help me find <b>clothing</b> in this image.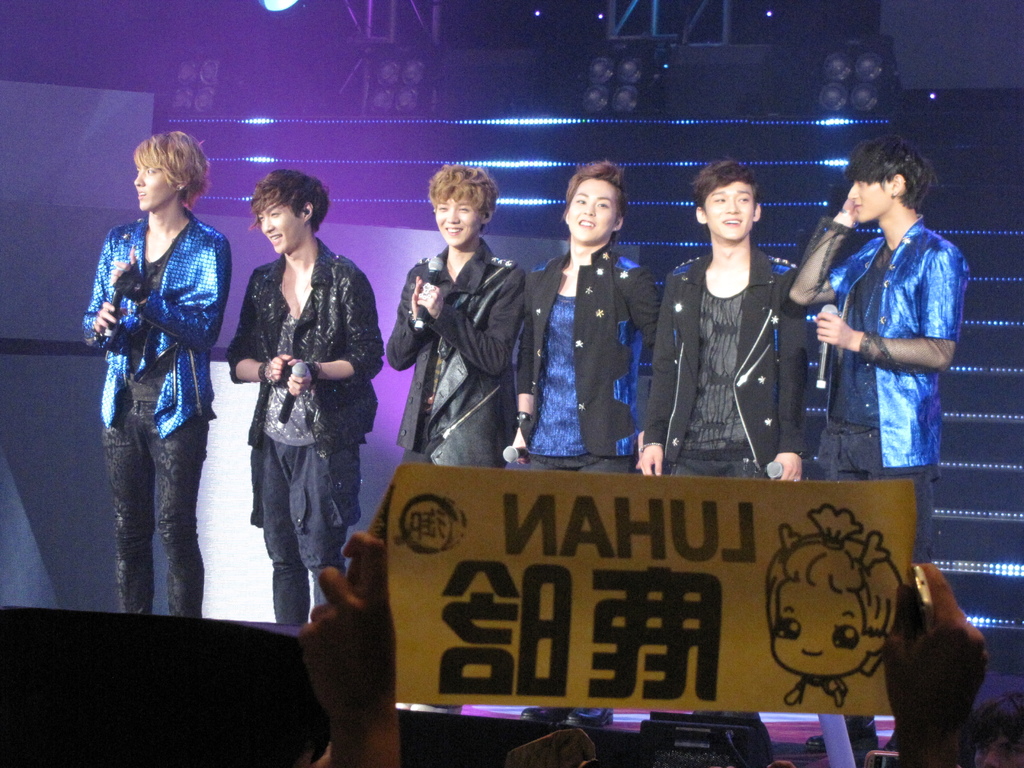
Found it: bbox(807, 165, 963, 502).
